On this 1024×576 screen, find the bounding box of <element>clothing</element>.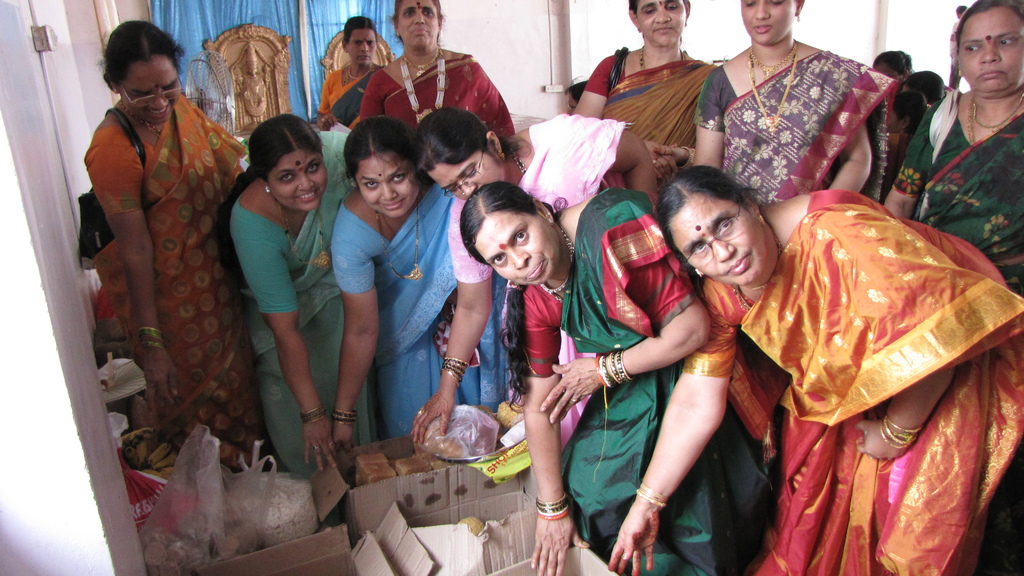
Bounding box: (x1=518, y1=187, x2=786, y2=575).
